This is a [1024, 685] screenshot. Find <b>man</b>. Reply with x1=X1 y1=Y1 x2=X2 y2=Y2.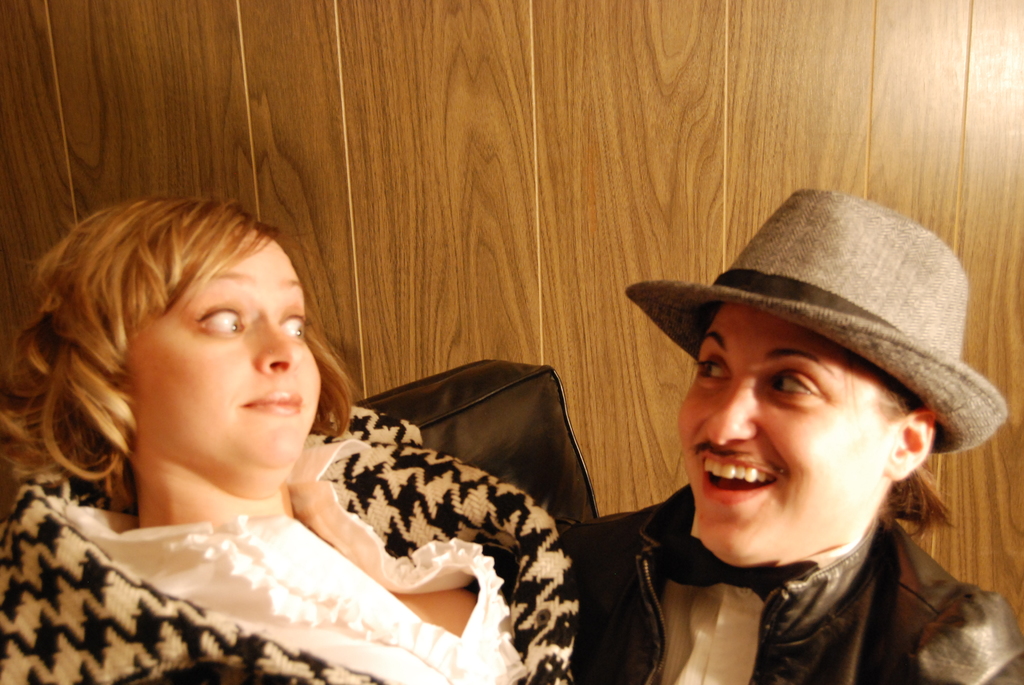
x1=577 y1=189 x2=1023 y2=684.
